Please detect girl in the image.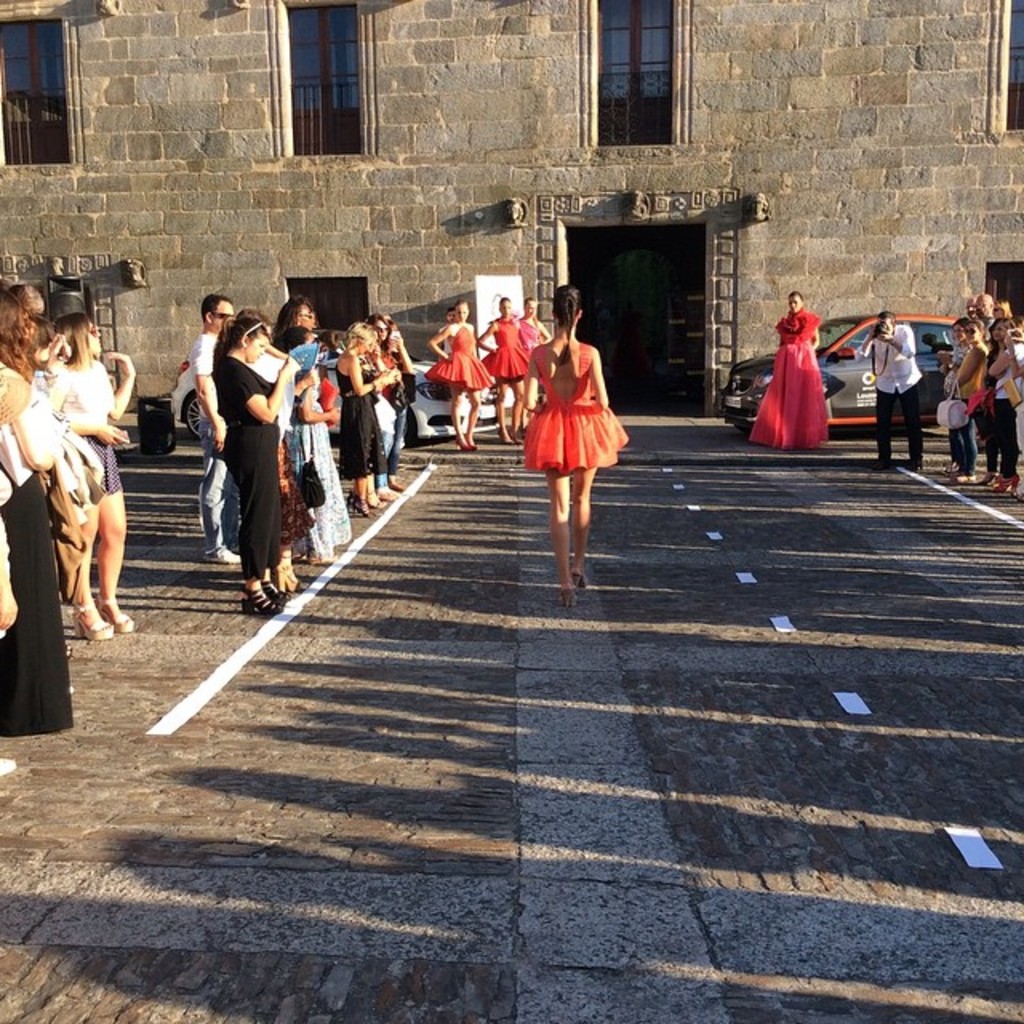
l=941, t=317, r=970, b=475.
